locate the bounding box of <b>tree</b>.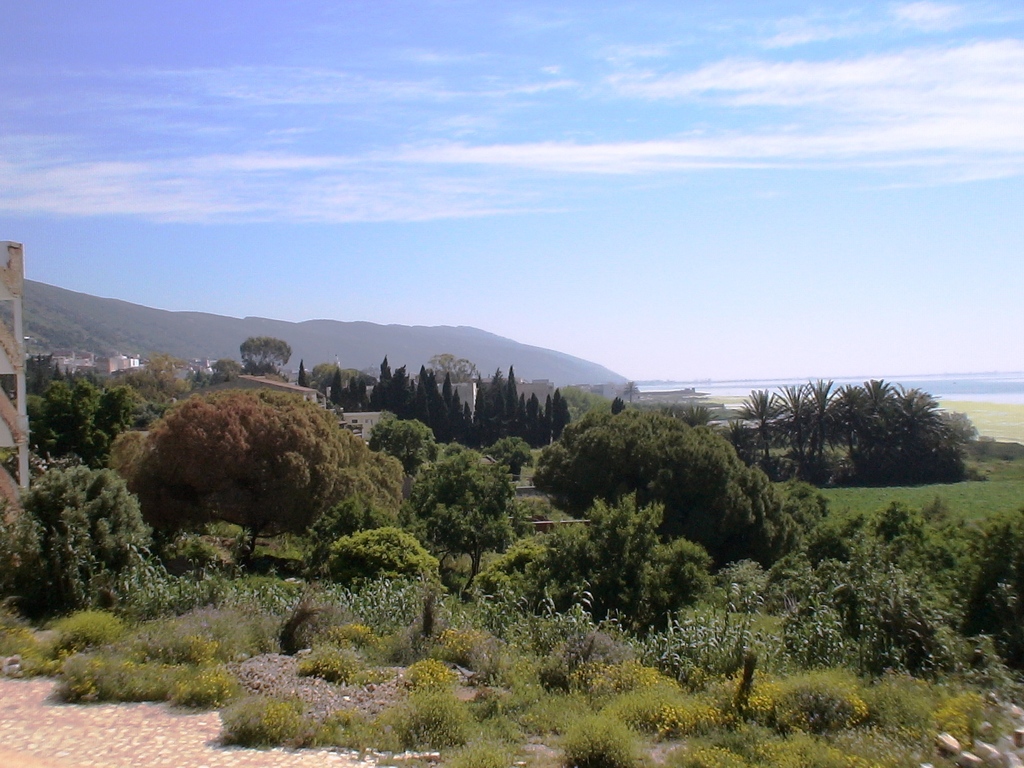
Bounding box: bbox=[737, 372, 984, 485].
